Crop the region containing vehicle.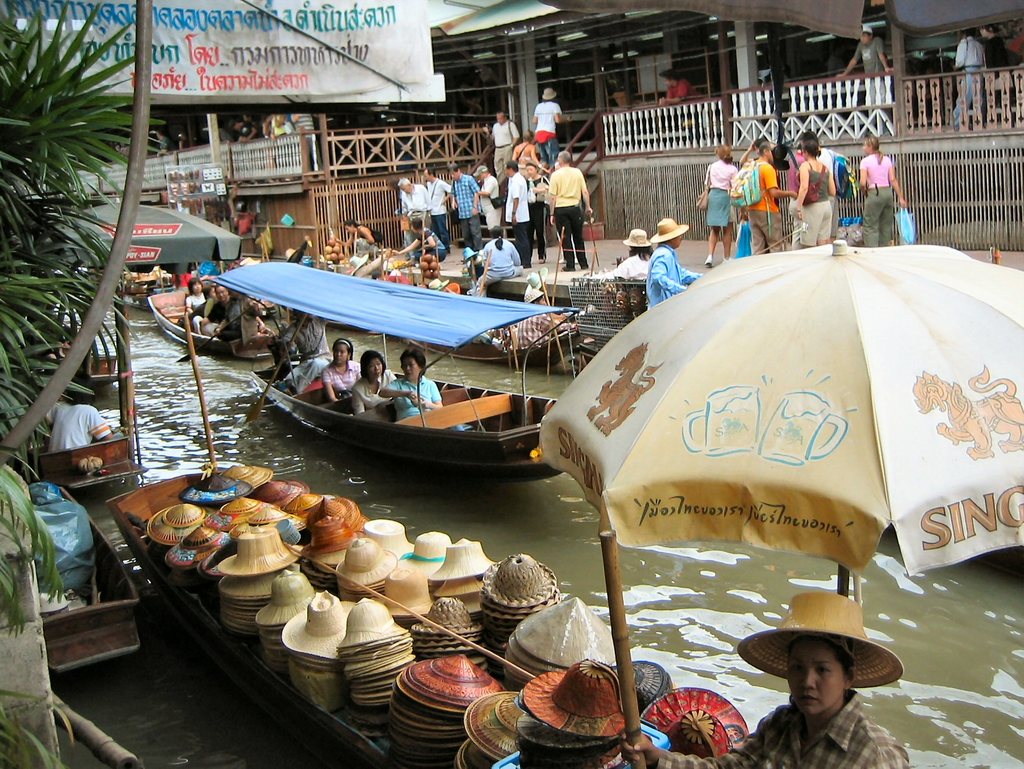
Crop region: Rect(29, 469, 152, 674).
